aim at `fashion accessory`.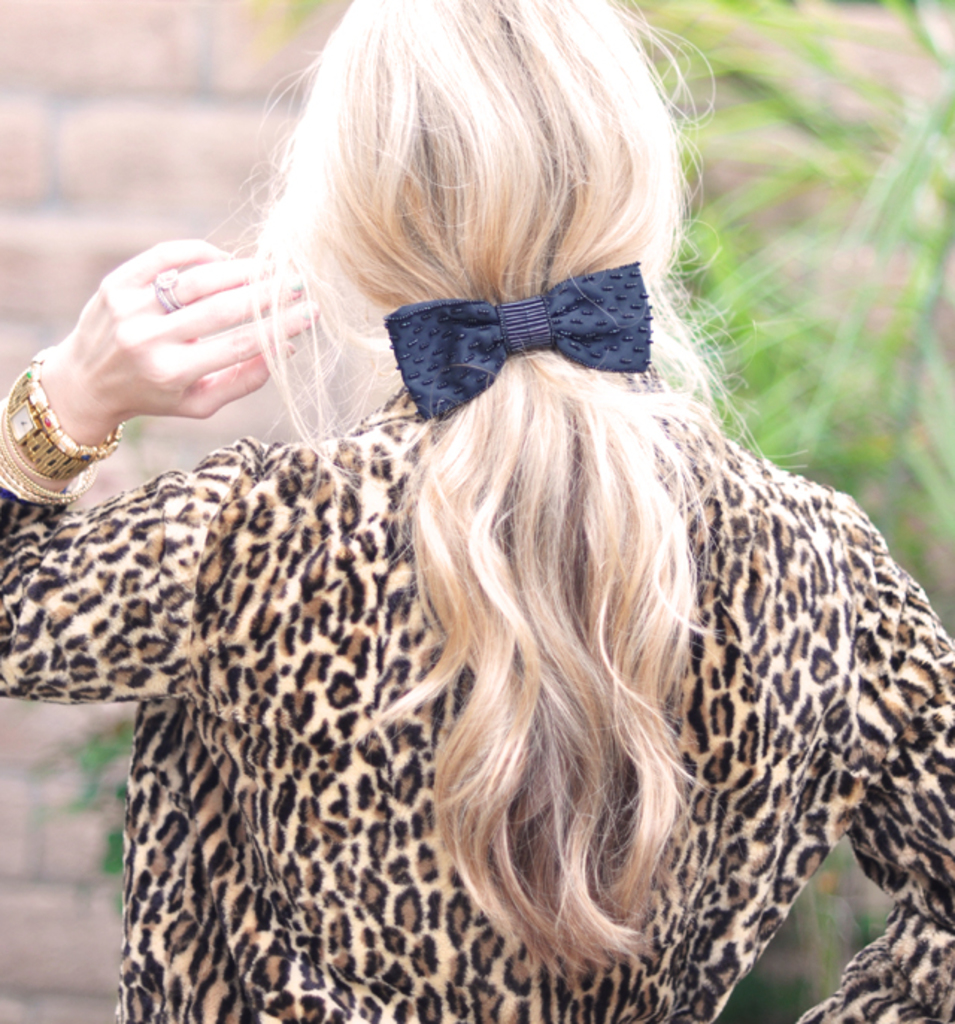
Aimed at 1, 357, 125, 482.
